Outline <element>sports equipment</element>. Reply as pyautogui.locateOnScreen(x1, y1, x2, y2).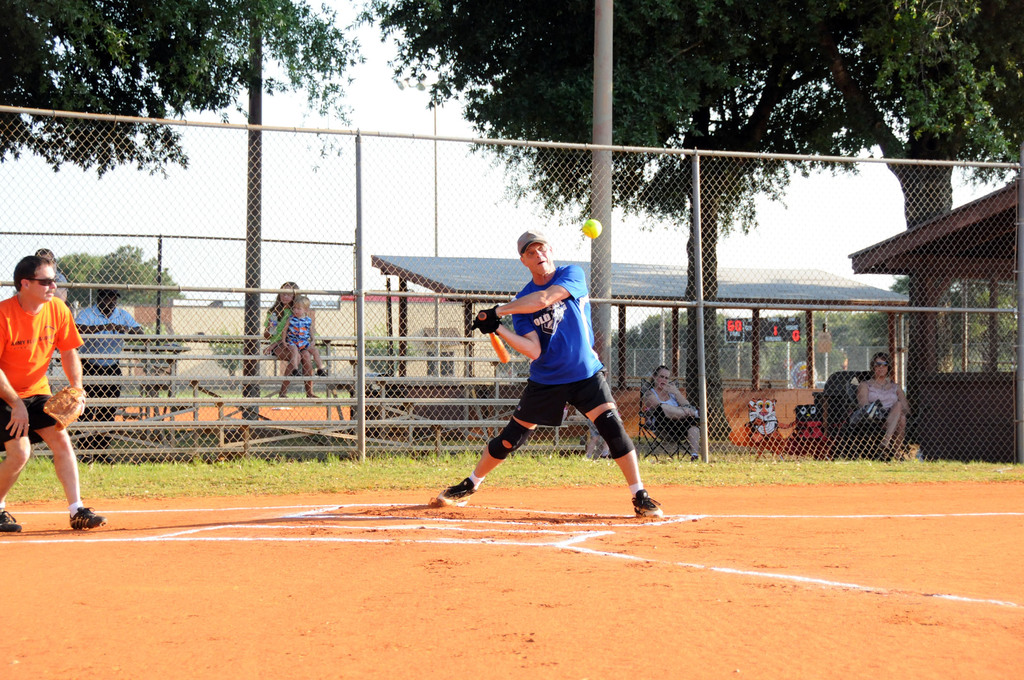
pyautogui.locateOnScreen(580, 216, 605, 239).
